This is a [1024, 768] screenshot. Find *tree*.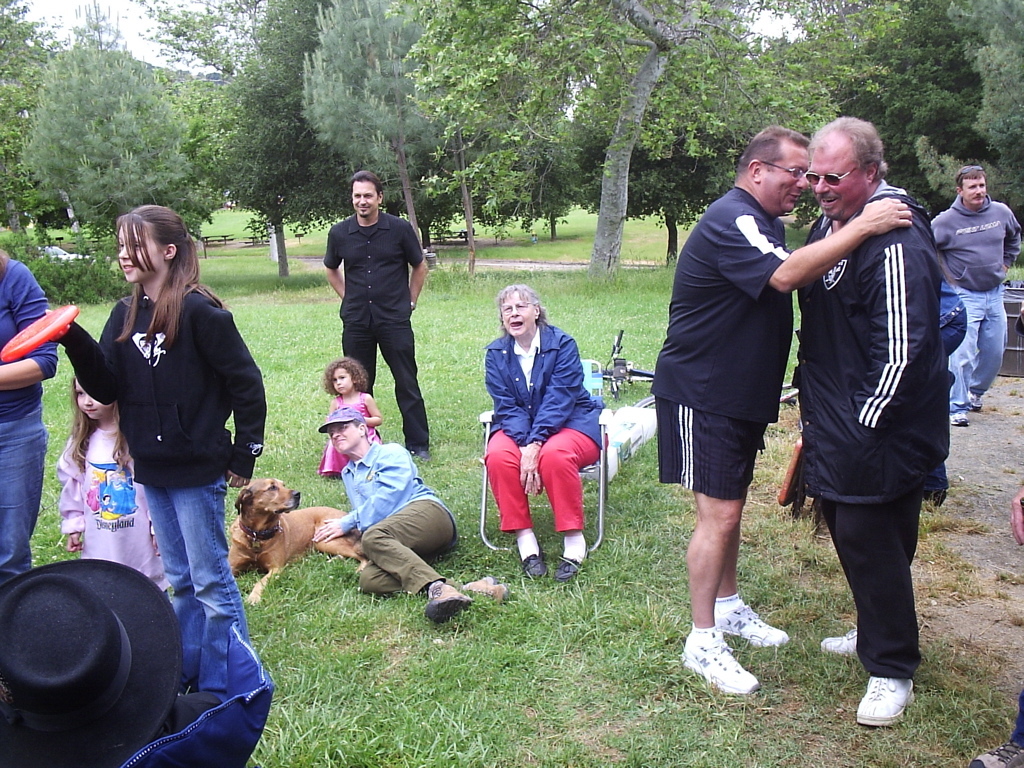
Bounding box: region(375, 2, 844, 271).
